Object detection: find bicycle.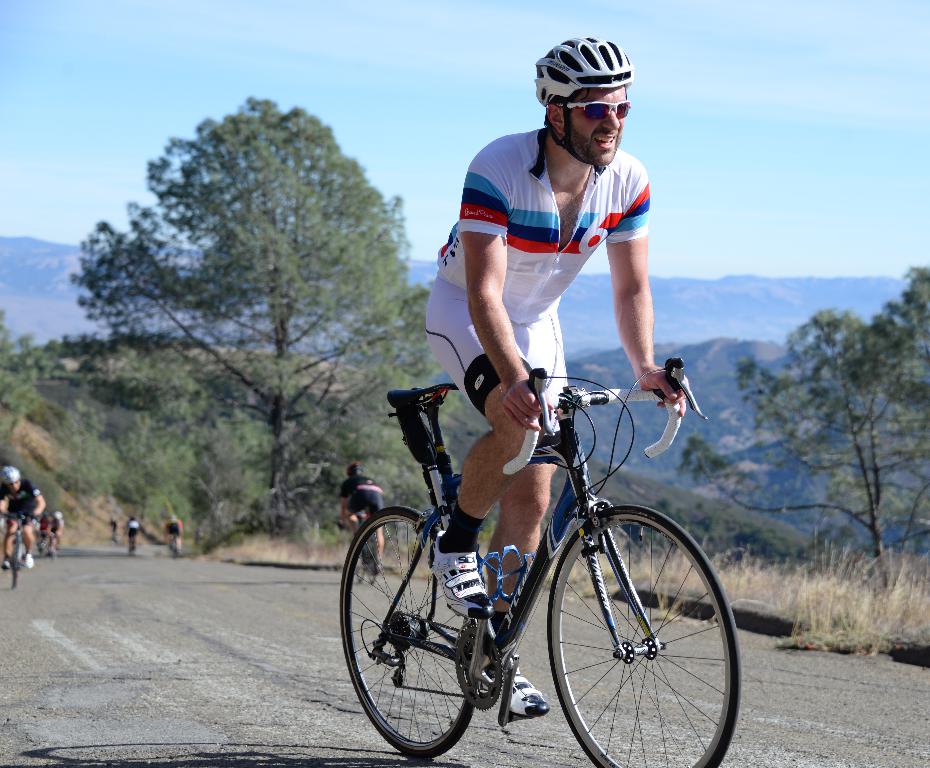
bbox=[351, 513, 375, 582].
